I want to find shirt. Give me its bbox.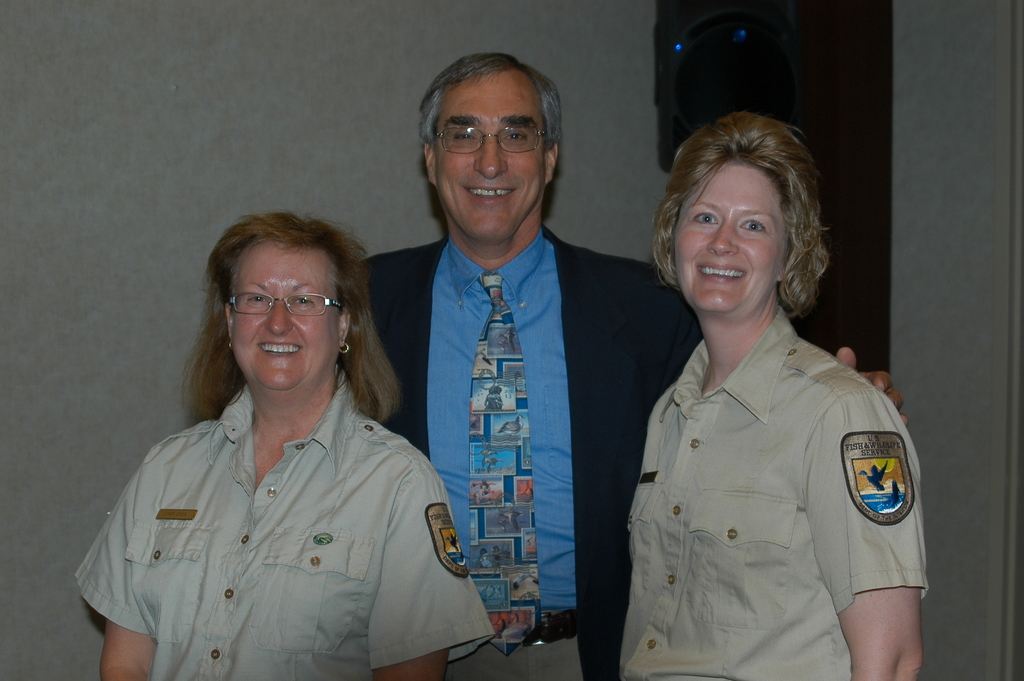
(72,375,492,680).
